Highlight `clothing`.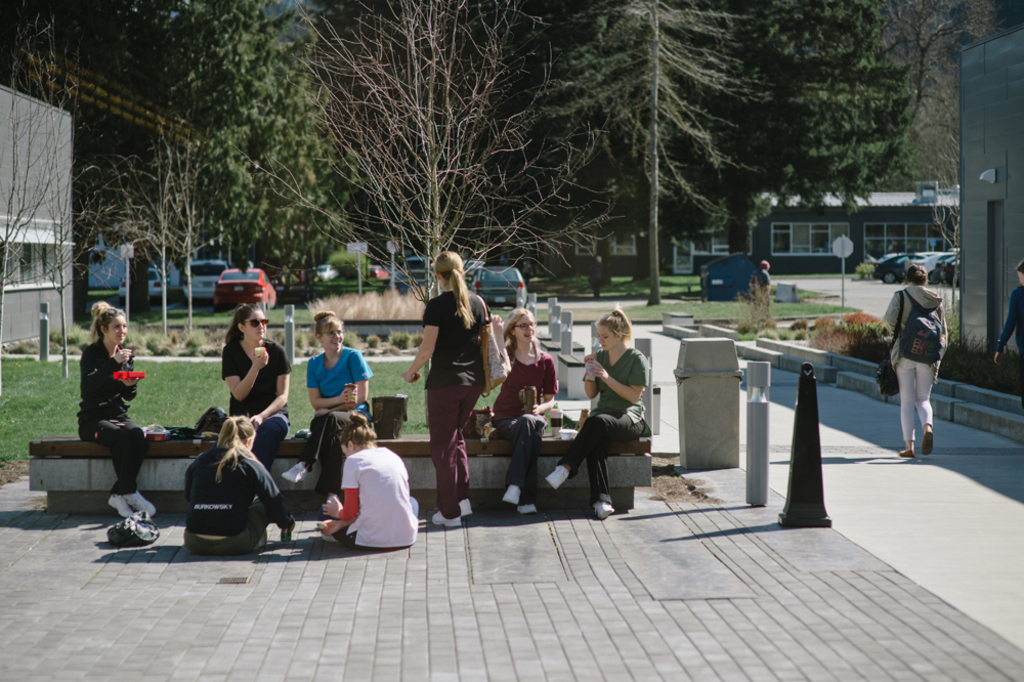
Highlighted region: box=[307, 342, 381, 418].
